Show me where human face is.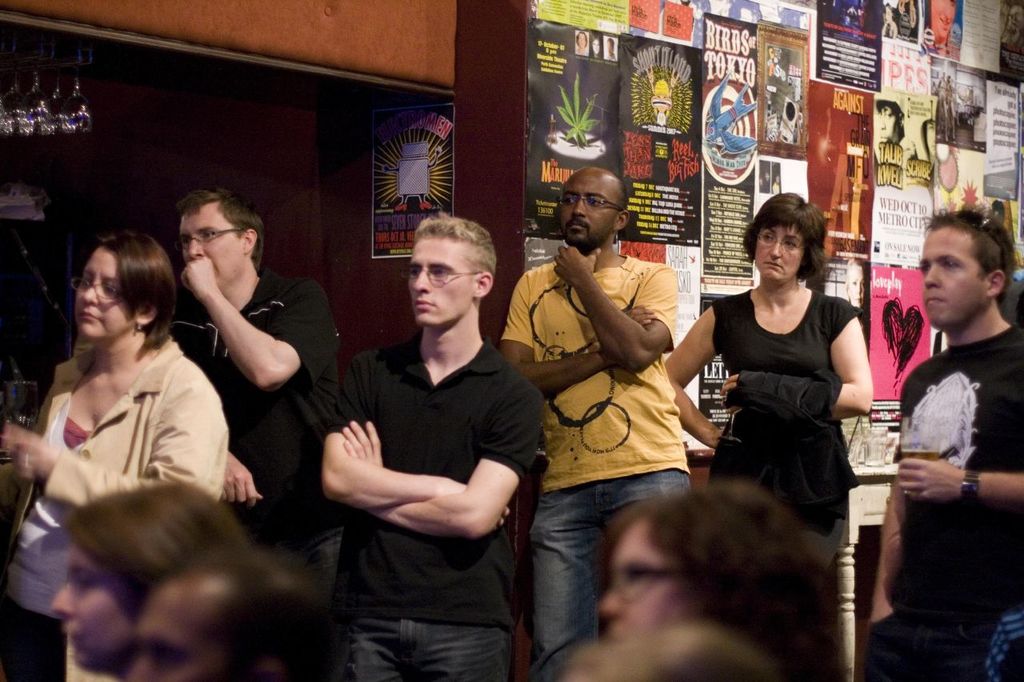
human face is at box=[920, 224, 977, 329].
